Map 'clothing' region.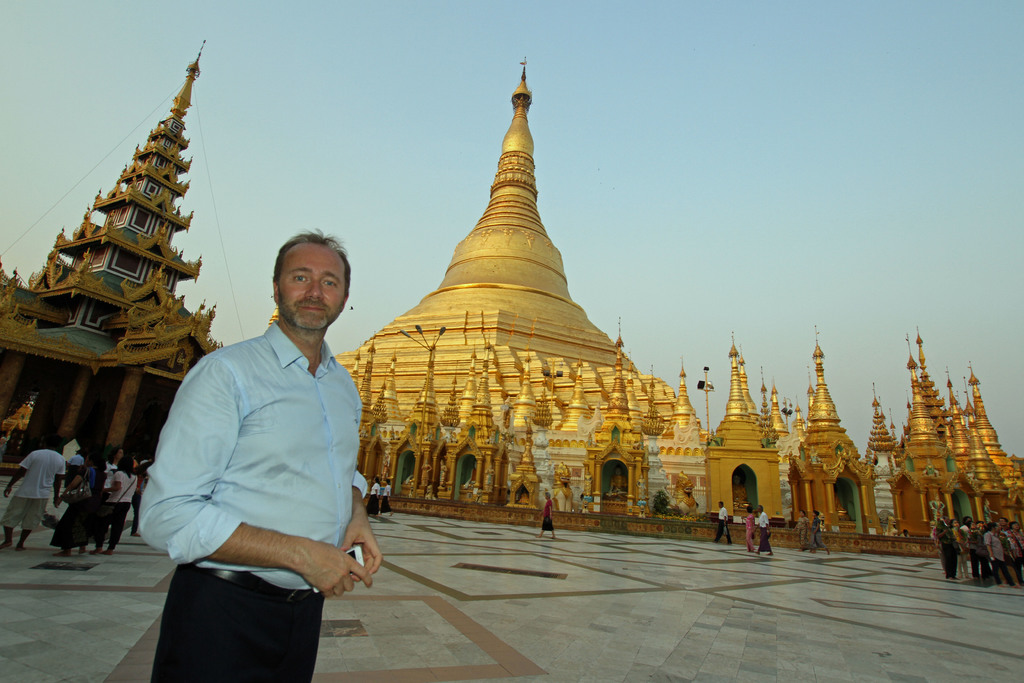
Mapped to bbox(707, 500, 738, 552).
